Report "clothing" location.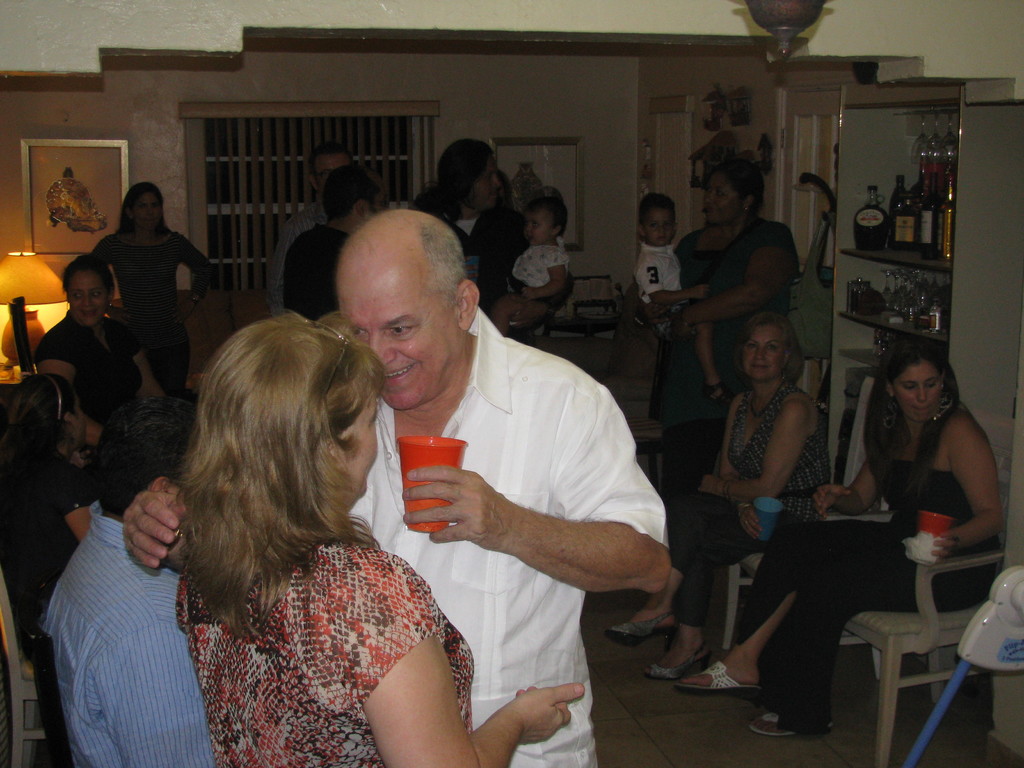
Report: [left=165, top=521, right=474, bottom=767].
